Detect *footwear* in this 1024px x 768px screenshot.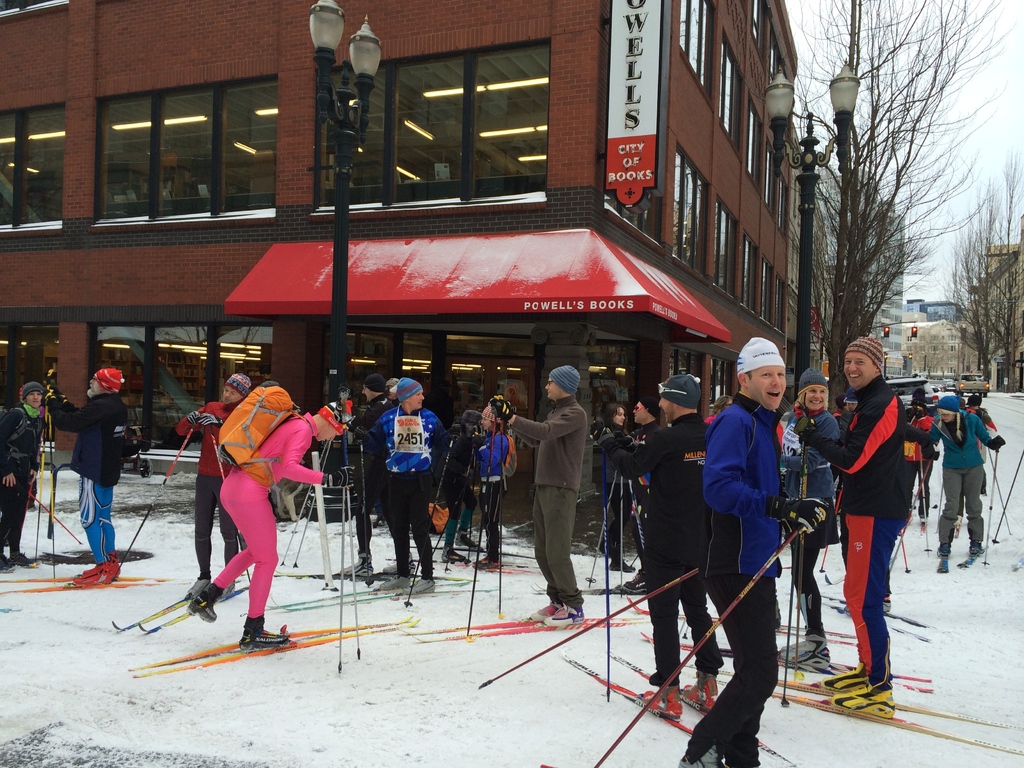
Detection: [406, 577, 433, 598].
